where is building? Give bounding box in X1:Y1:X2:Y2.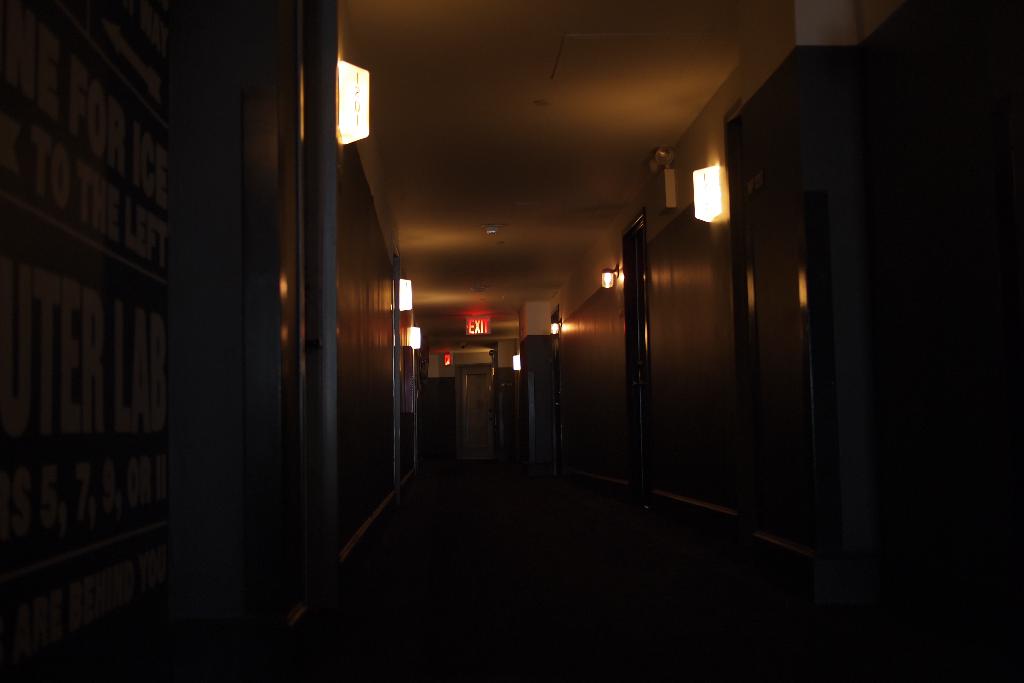
0:1:1023:682.
